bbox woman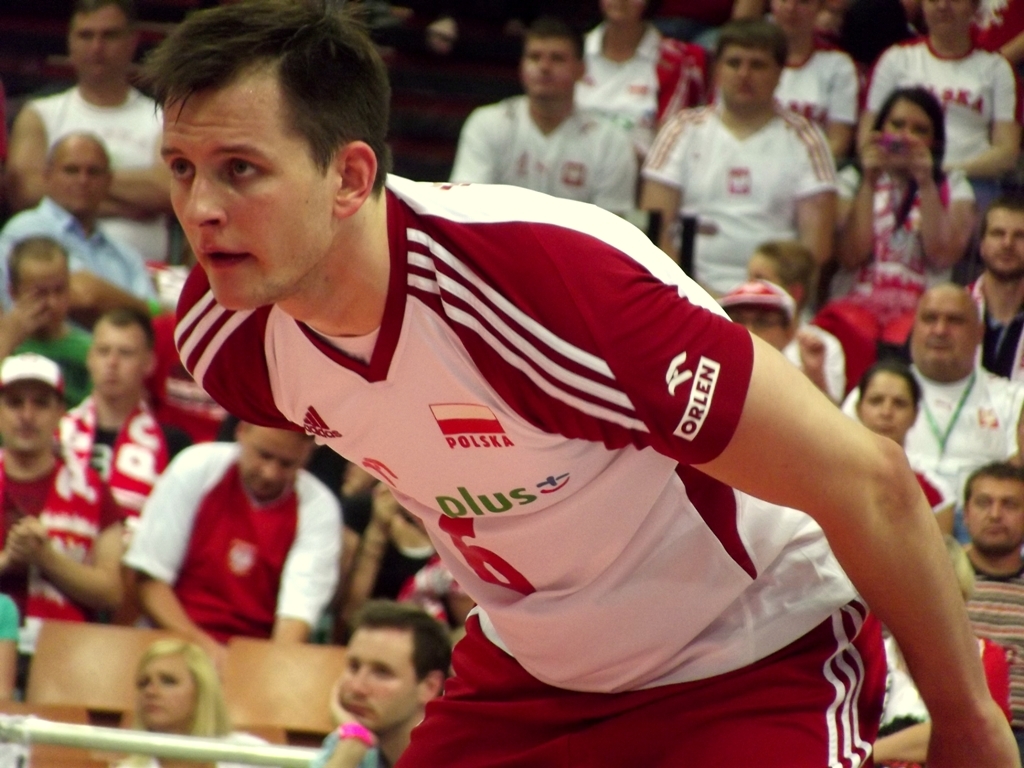
{"x1": 845, "y1": 365, "x2": 960, "y2": 562}
